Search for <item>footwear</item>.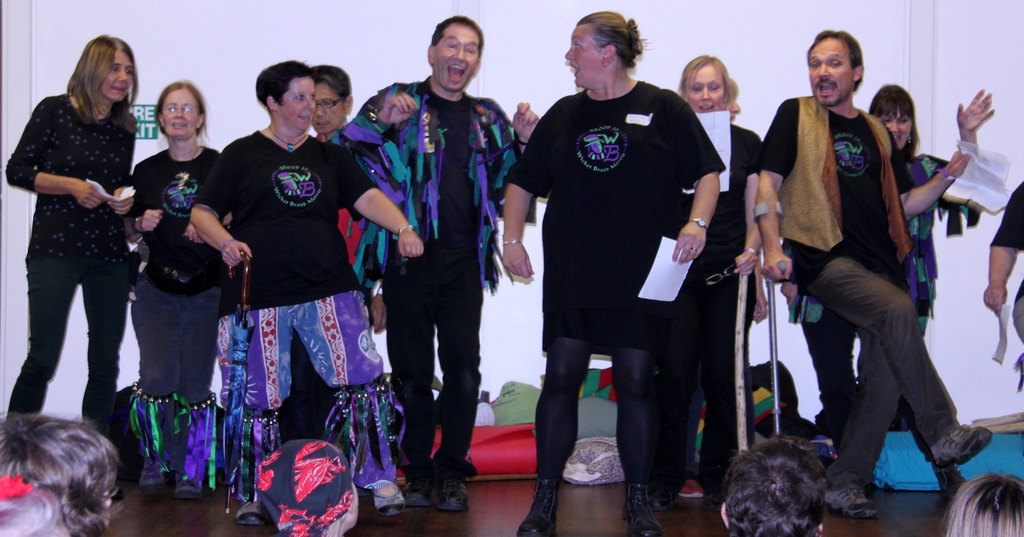
Found at 620/481/661/536.
